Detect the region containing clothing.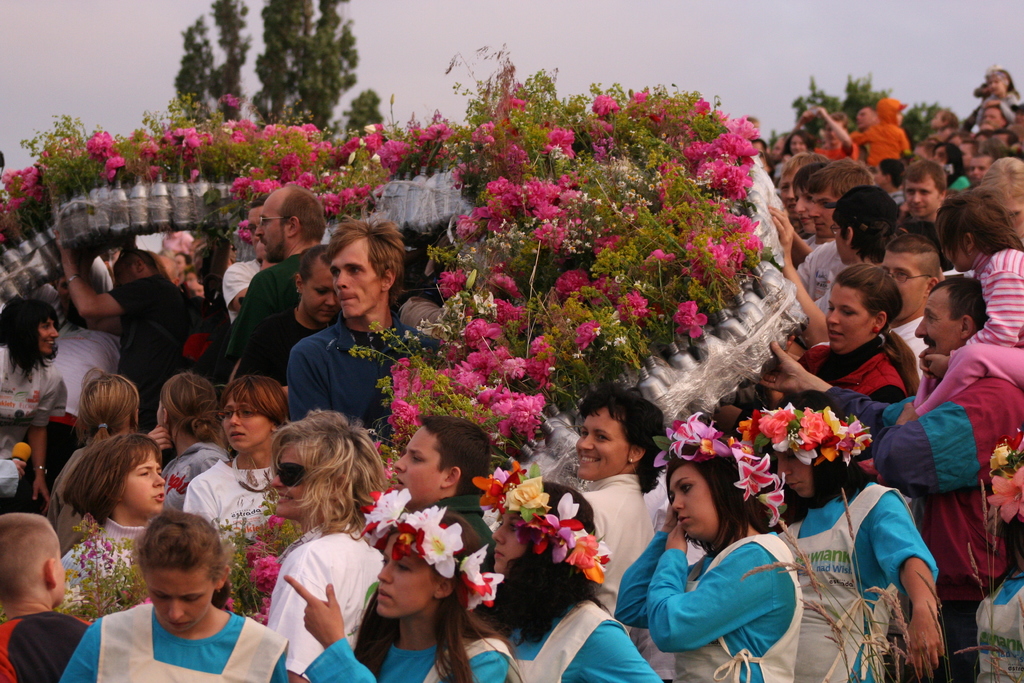
box(580, 475, 650, 630).
